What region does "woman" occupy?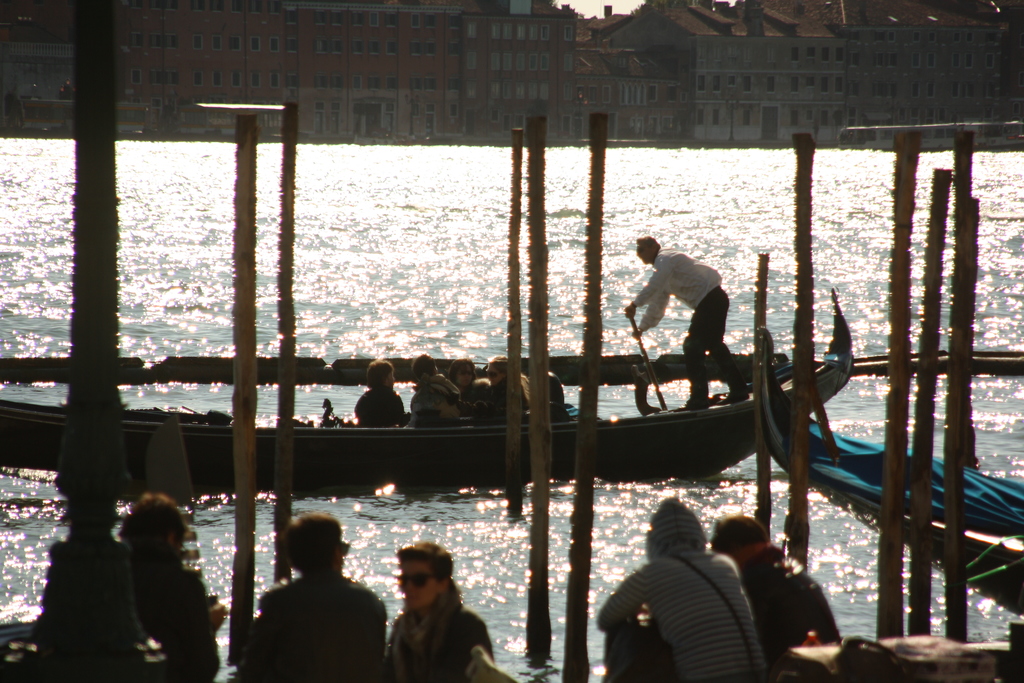
rect(350, 362, 409, 431).
